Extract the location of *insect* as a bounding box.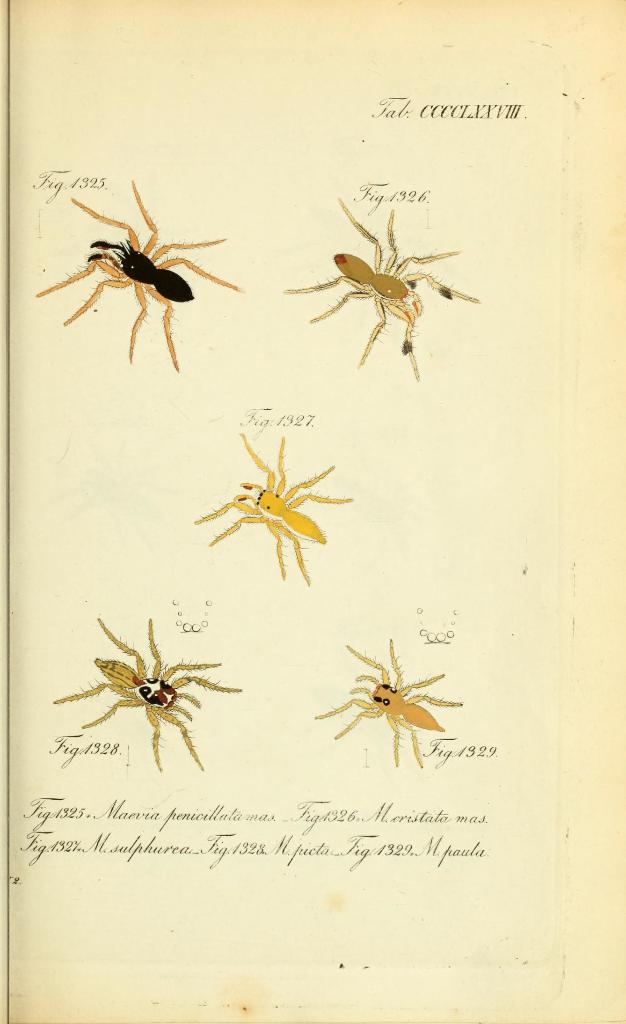
rect(50, 614, 246, 772).
